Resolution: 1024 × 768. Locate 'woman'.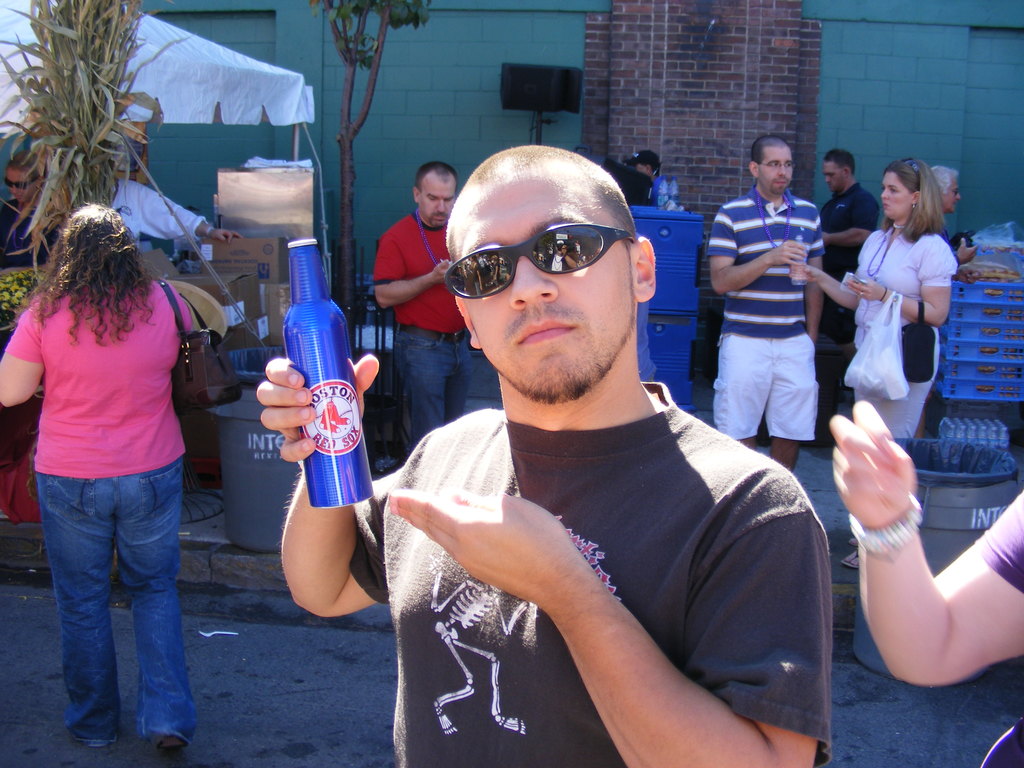
region(794, 156, 960, 569).
